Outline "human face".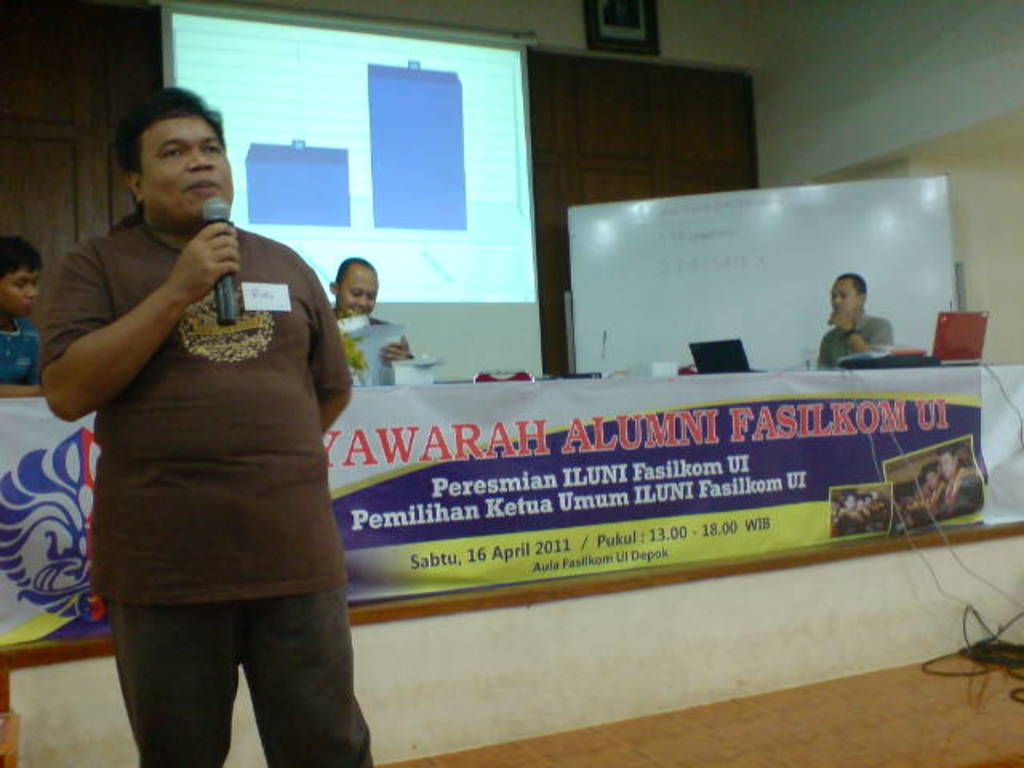
Outline: 339:259:374:317.
